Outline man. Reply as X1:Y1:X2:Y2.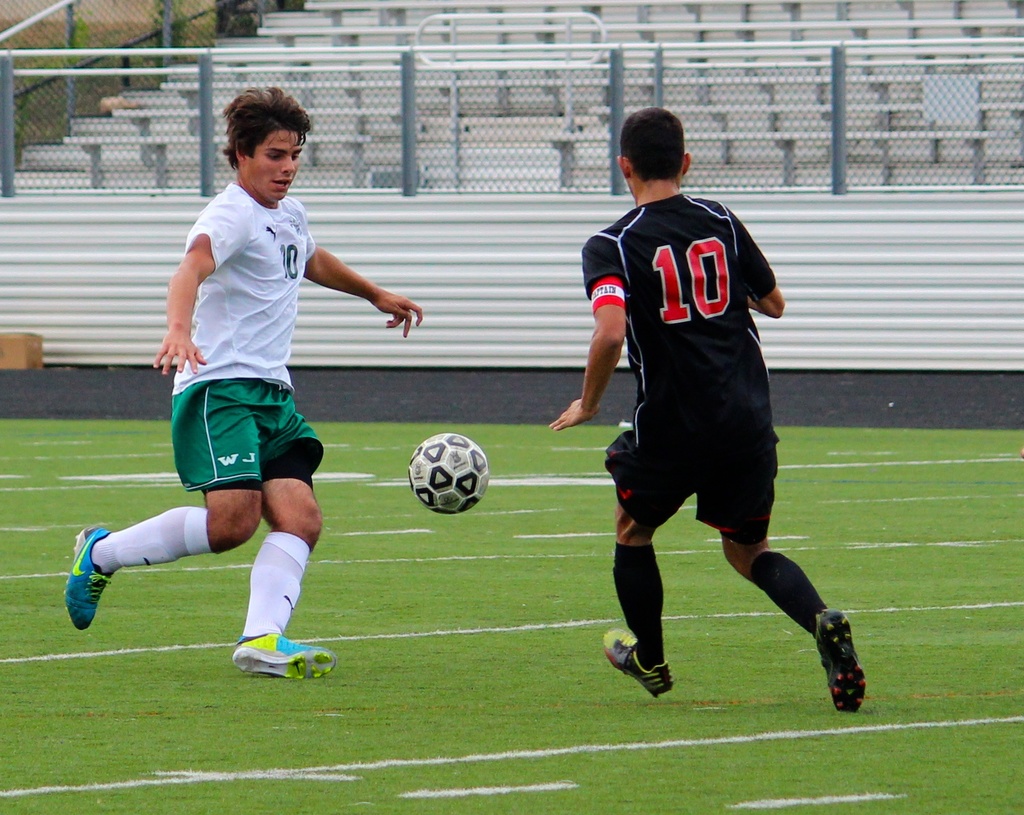
70:82:424:683.
